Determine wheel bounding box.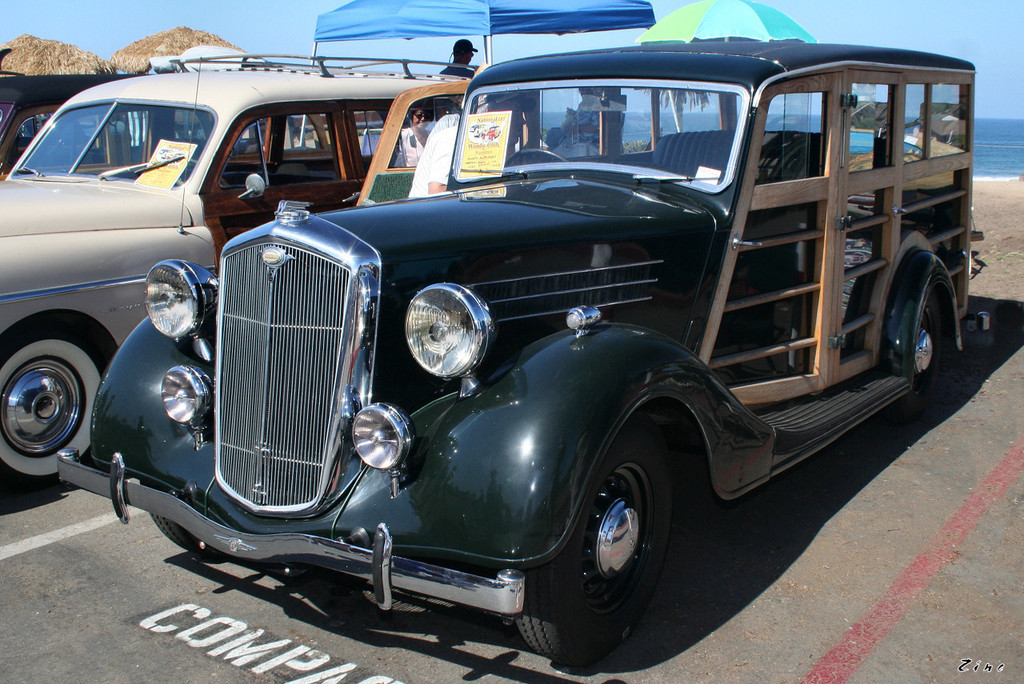
Determined: bbox(139, 479, 222, 557).
